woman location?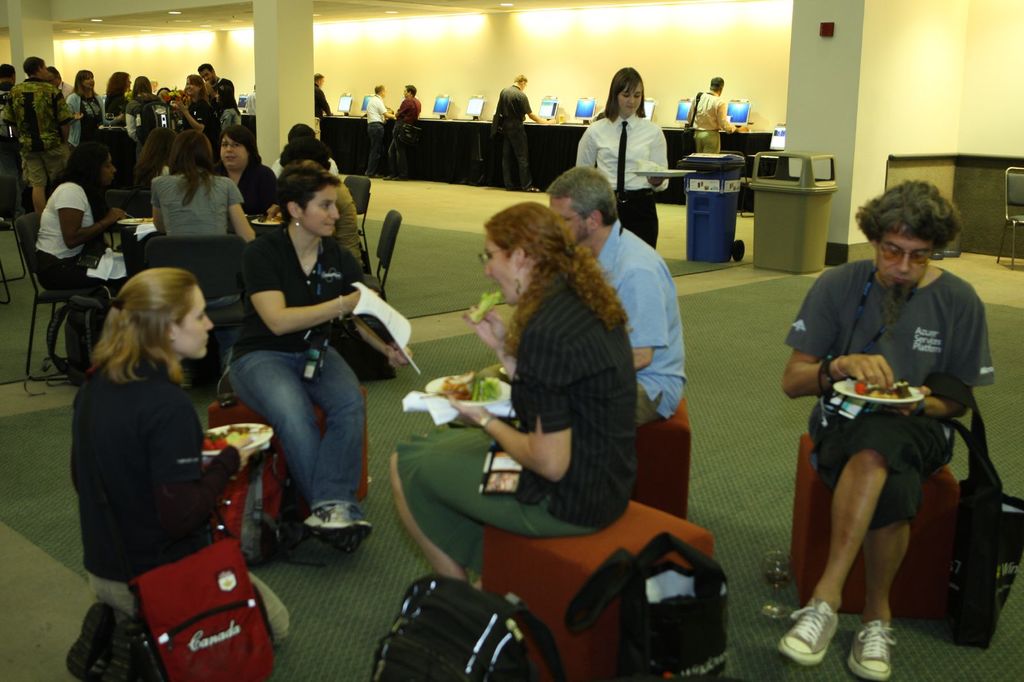
[573,61,671,236]
